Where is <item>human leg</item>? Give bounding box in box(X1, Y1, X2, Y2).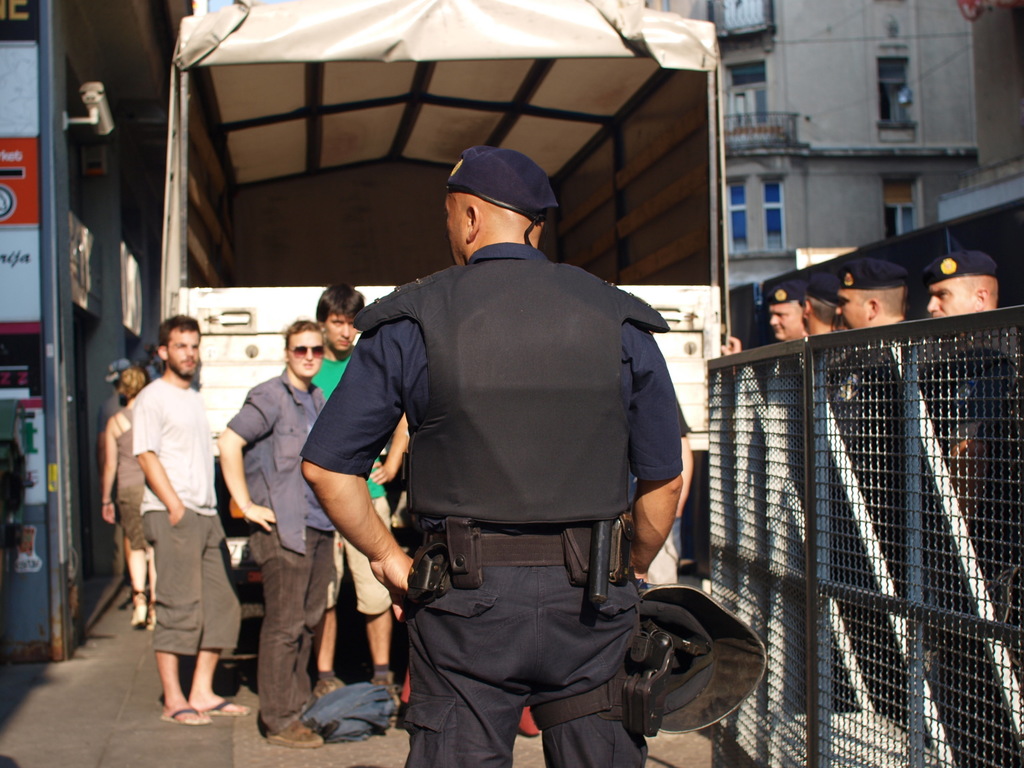
box(312, 529, 342, 692).
